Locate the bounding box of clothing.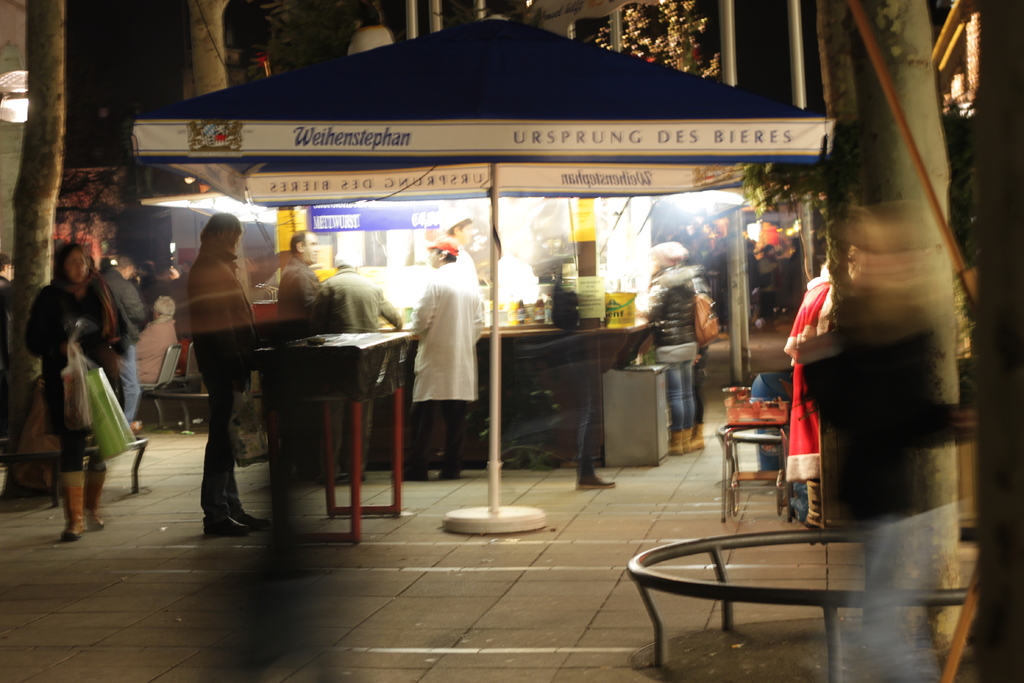
Bounding box: <box>627,280,700,418</box>.
